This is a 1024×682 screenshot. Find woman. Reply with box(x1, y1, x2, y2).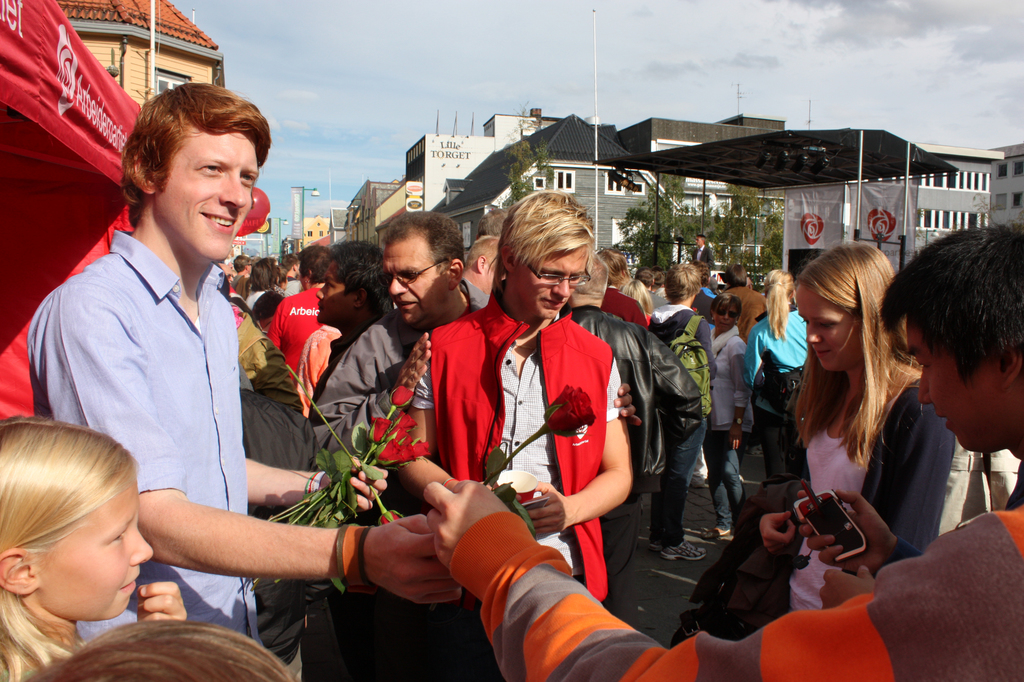
box(706, 291, 745, 543).
